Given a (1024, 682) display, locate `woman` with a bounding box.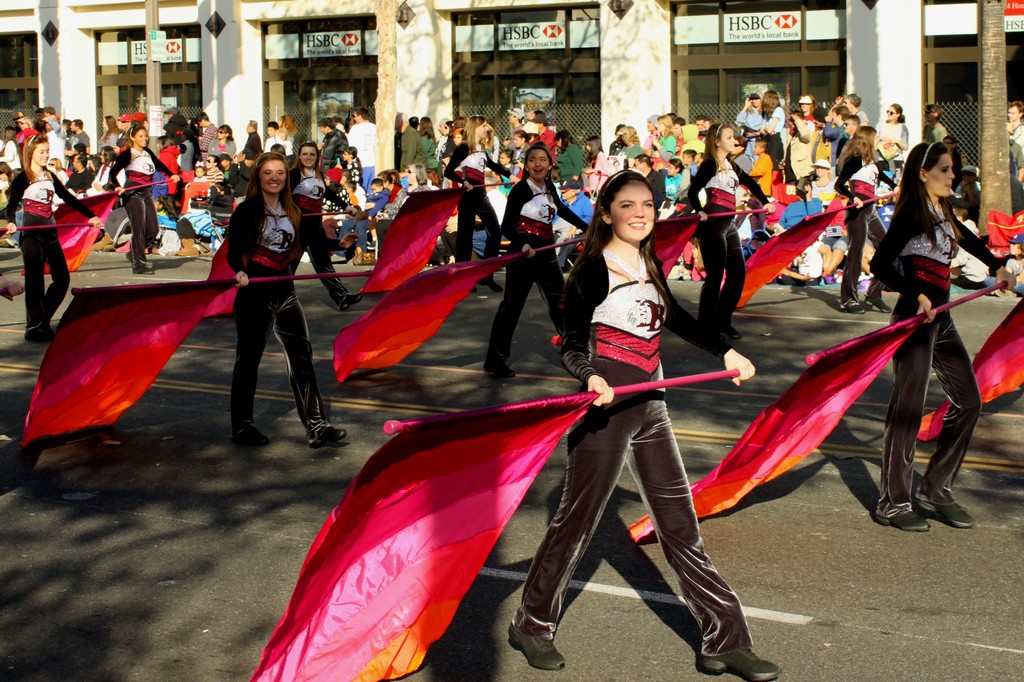
Located: <bbox>413, 116, 435, 167</bbox>.
